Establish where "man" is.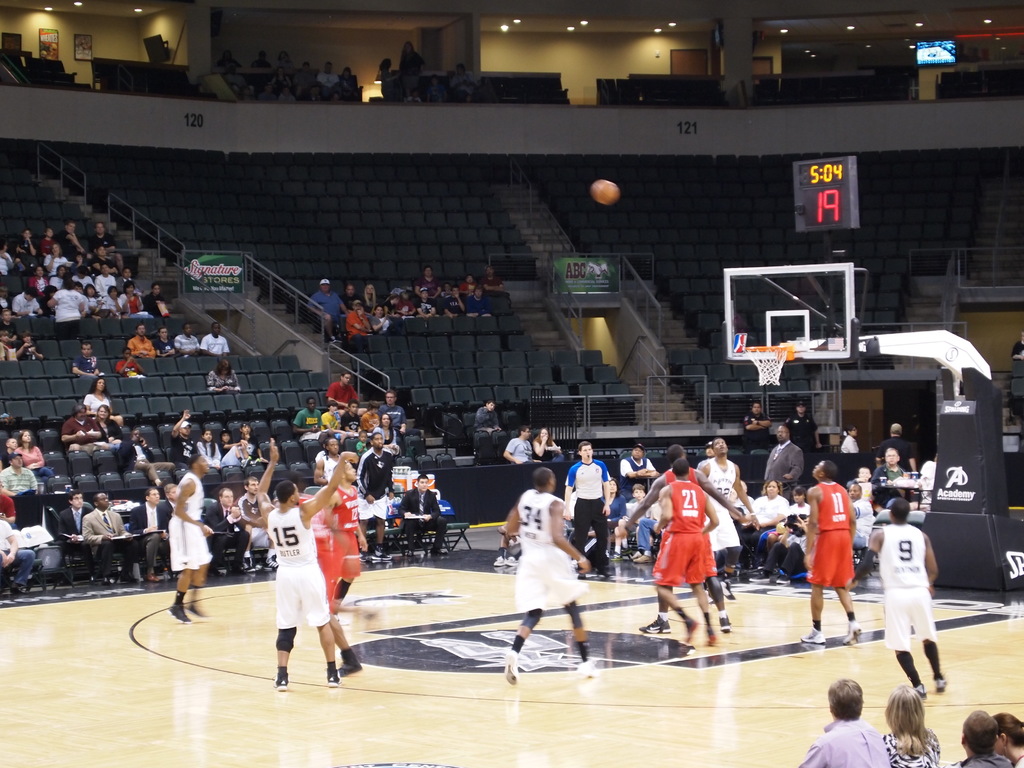
Established at BBox(73, 337, 99, 377).
